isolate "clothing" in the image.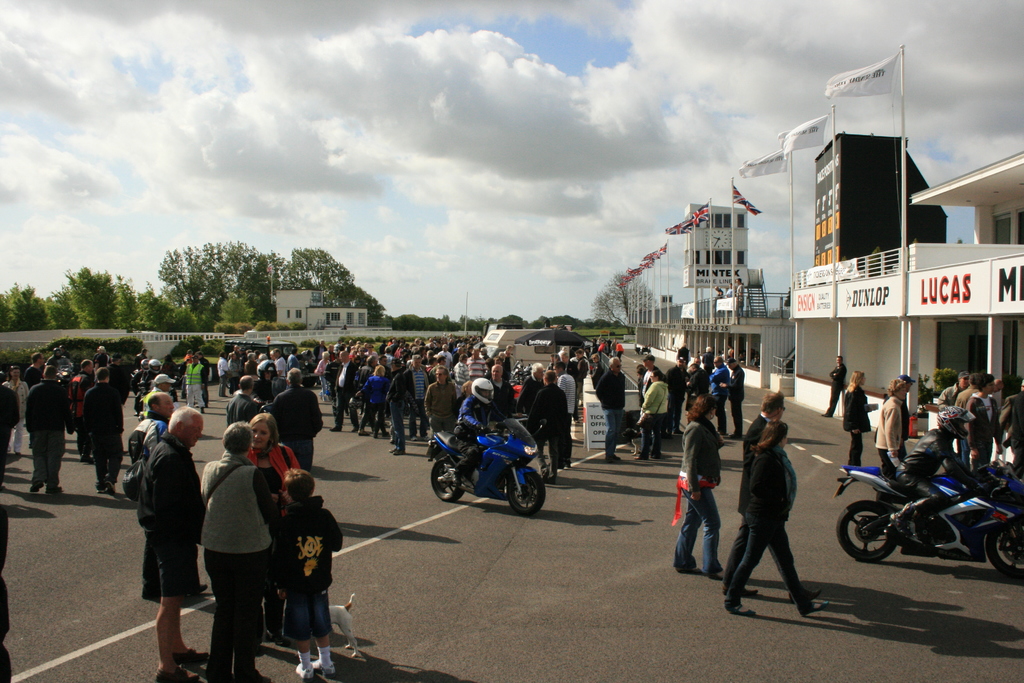
Isolated region: (557,372,576,431).
